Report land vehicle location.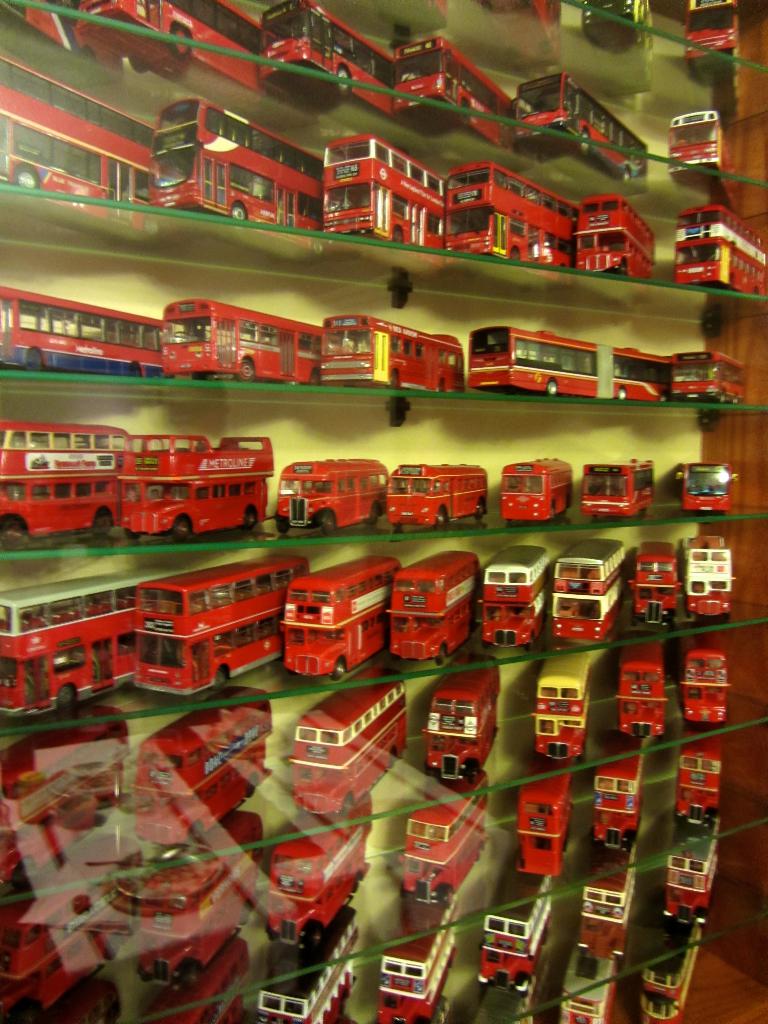
Report: (left=574, top=195, right=655, bottom=284).
